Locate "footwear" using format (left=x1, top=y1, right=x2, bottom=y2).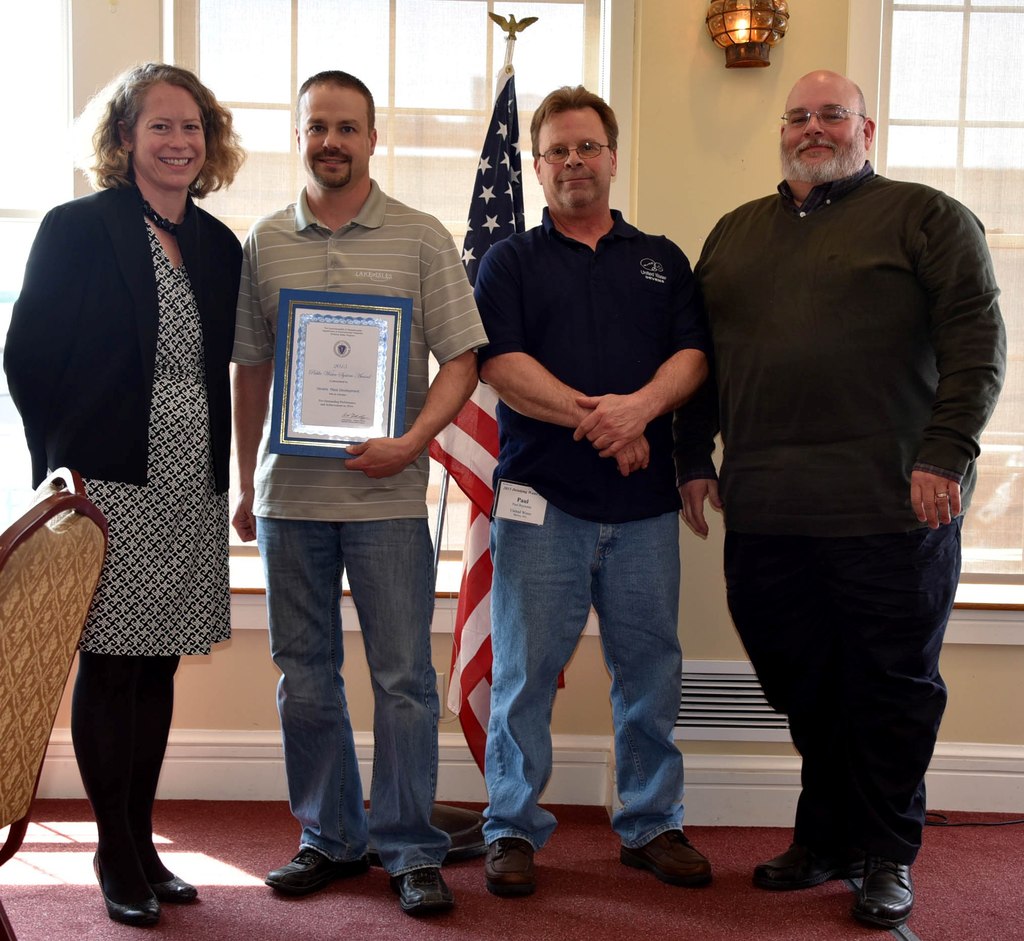
(left=482, top=841, right=534, bottom=901).
